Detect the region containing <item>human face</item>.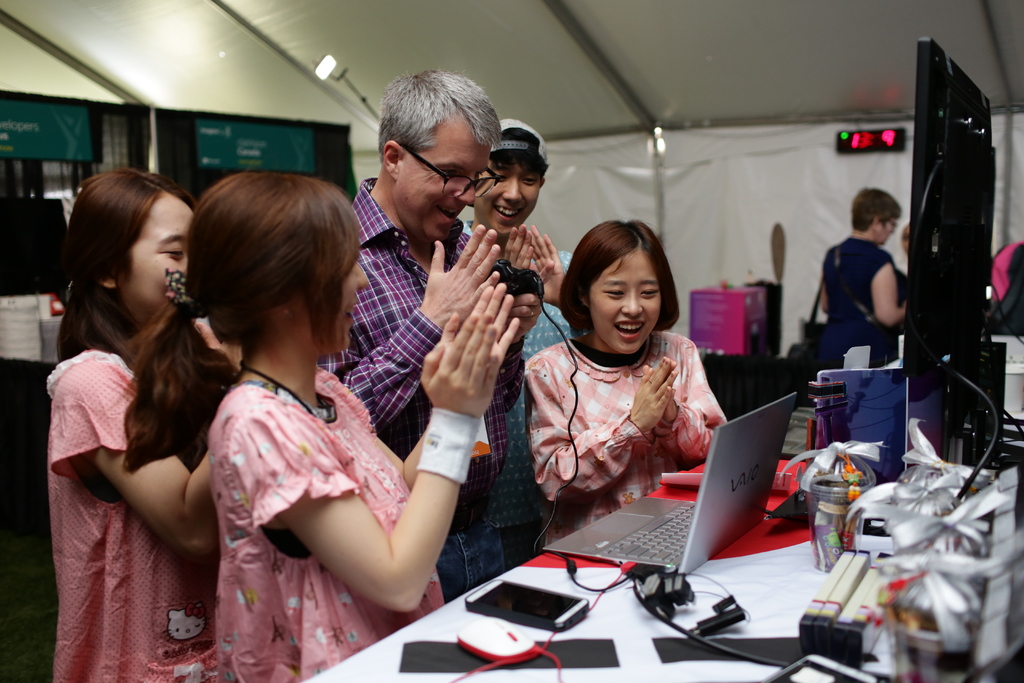
x1=397 y1=124 x2=489 y2=240.
